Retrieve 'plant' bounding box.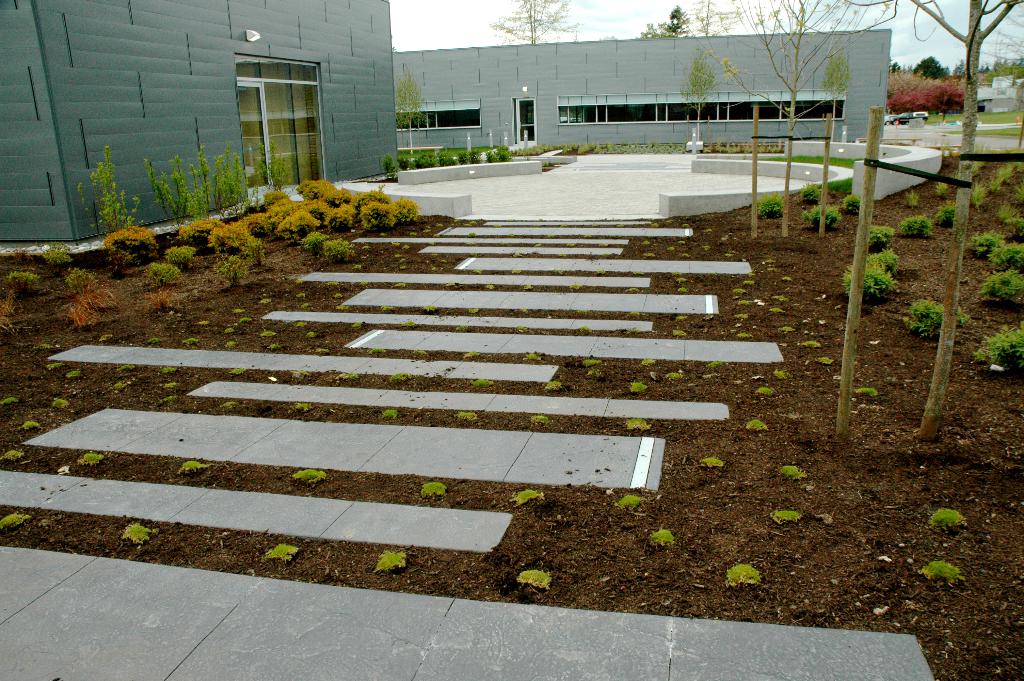
Bounding box: bbox(980, 325, 1020, 372).
